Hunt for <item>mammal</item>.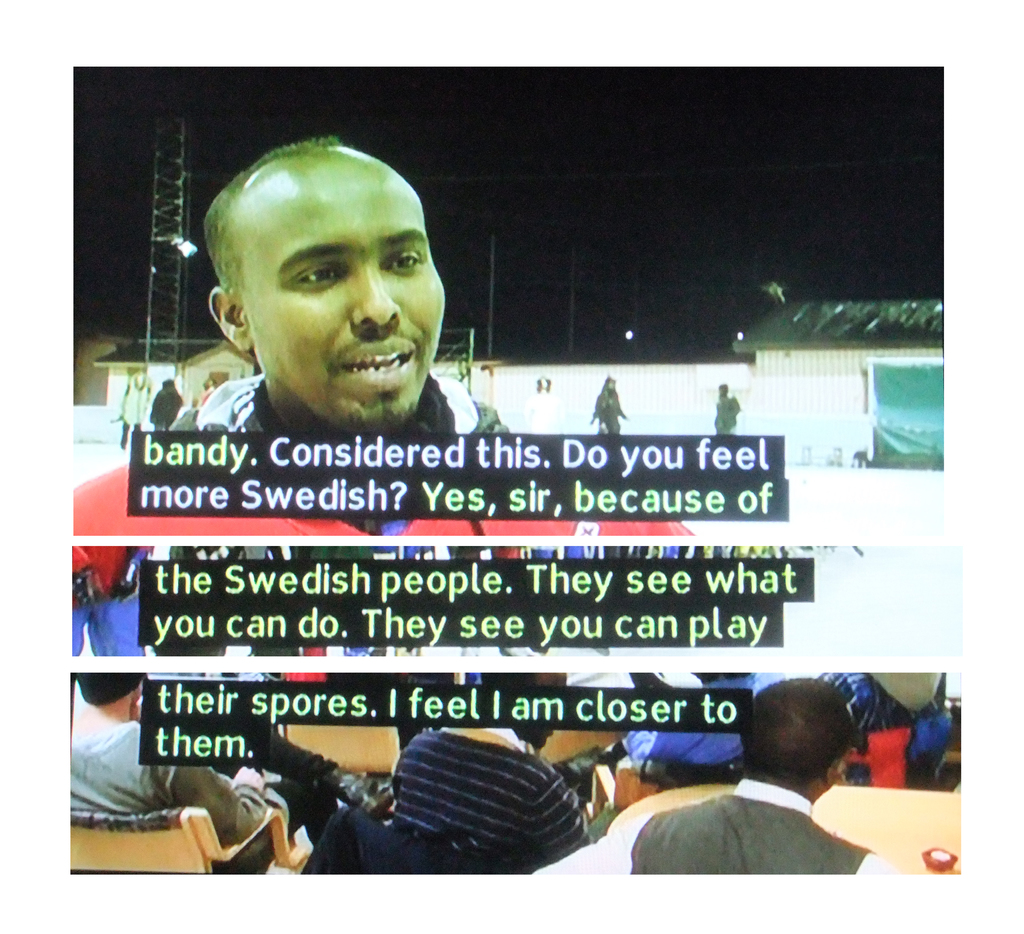
Hunted down at x1=392, y1=676, x2=595, y2=872.
